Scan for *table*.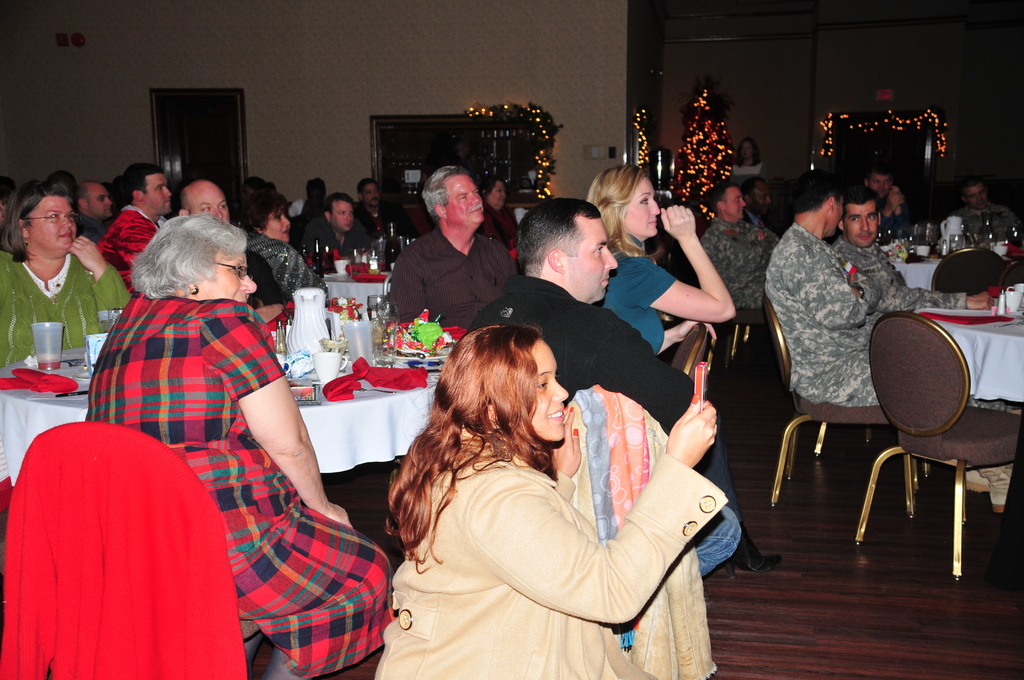
Scan result: detection(6, 327, 460, 483).
